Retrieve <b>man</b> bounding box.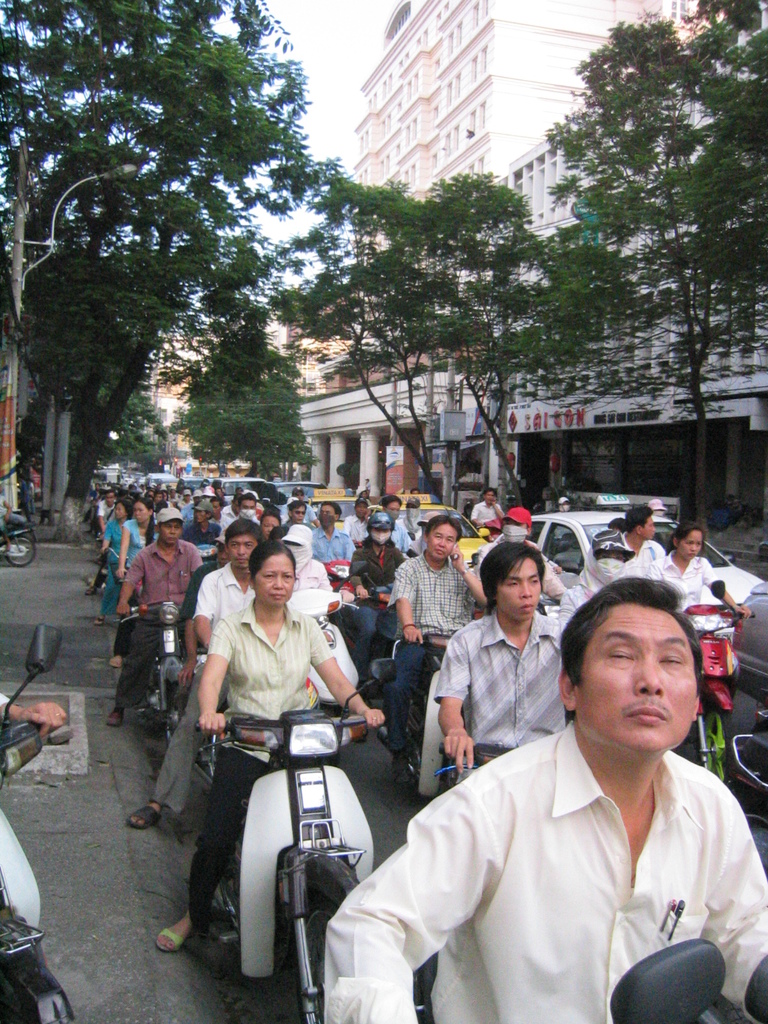
Bounding box: BBox(343, 499, 373, 548).
